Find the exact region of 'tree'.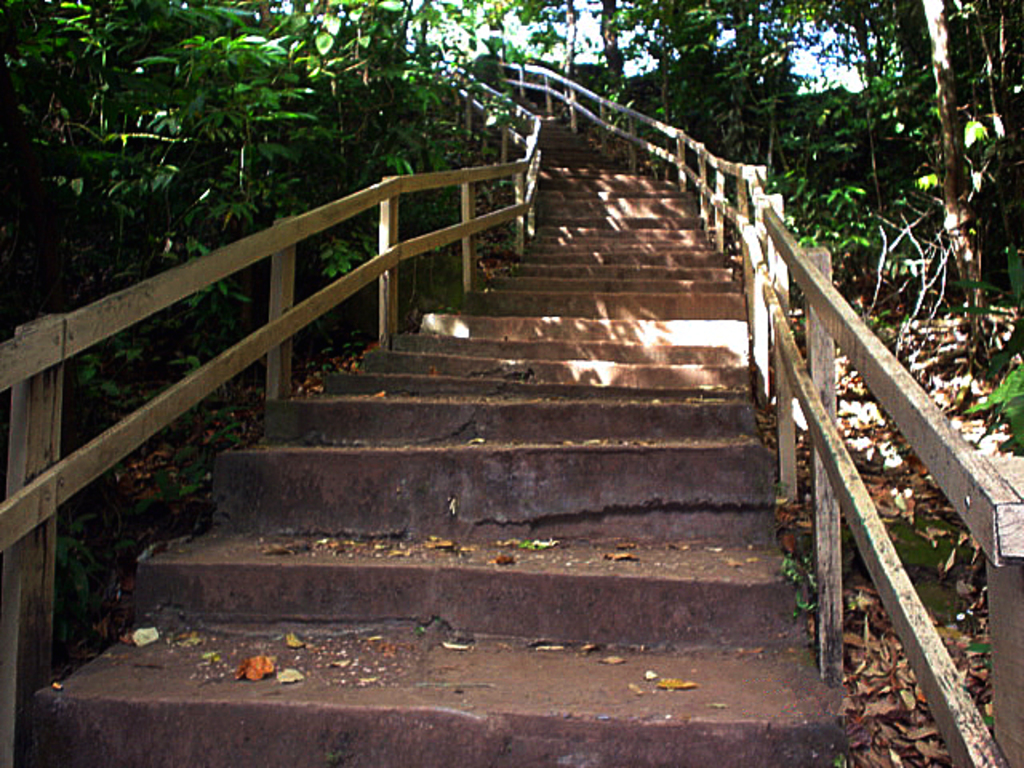
Exact region: left=467, top=0, right=678, bottom=128.
